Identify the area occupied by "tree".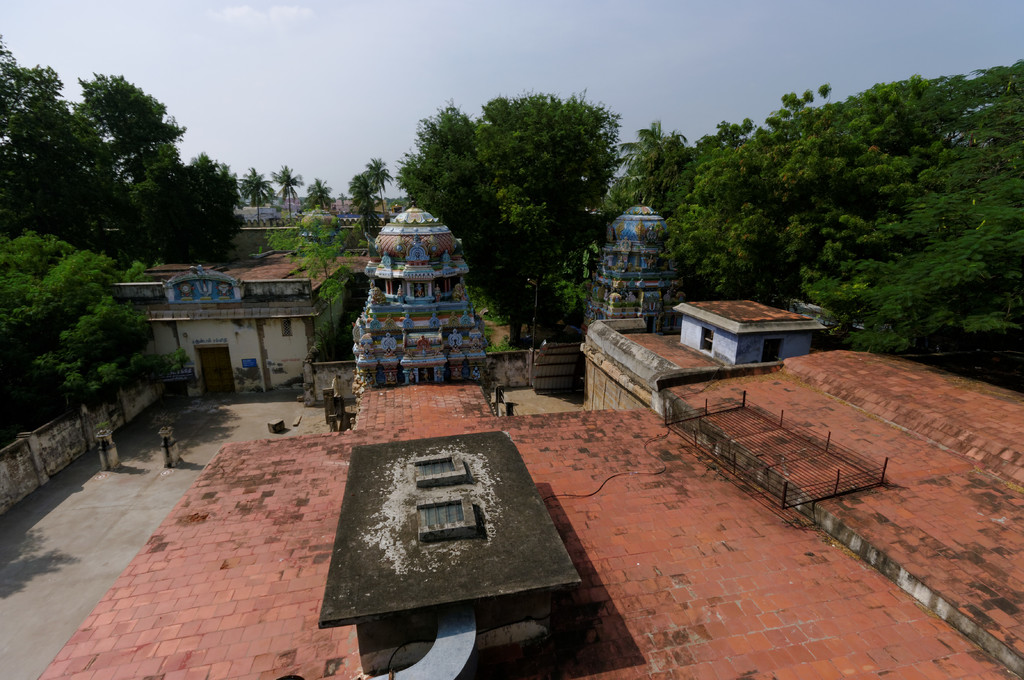
Area: BBox(267, 216, 356, 340).
